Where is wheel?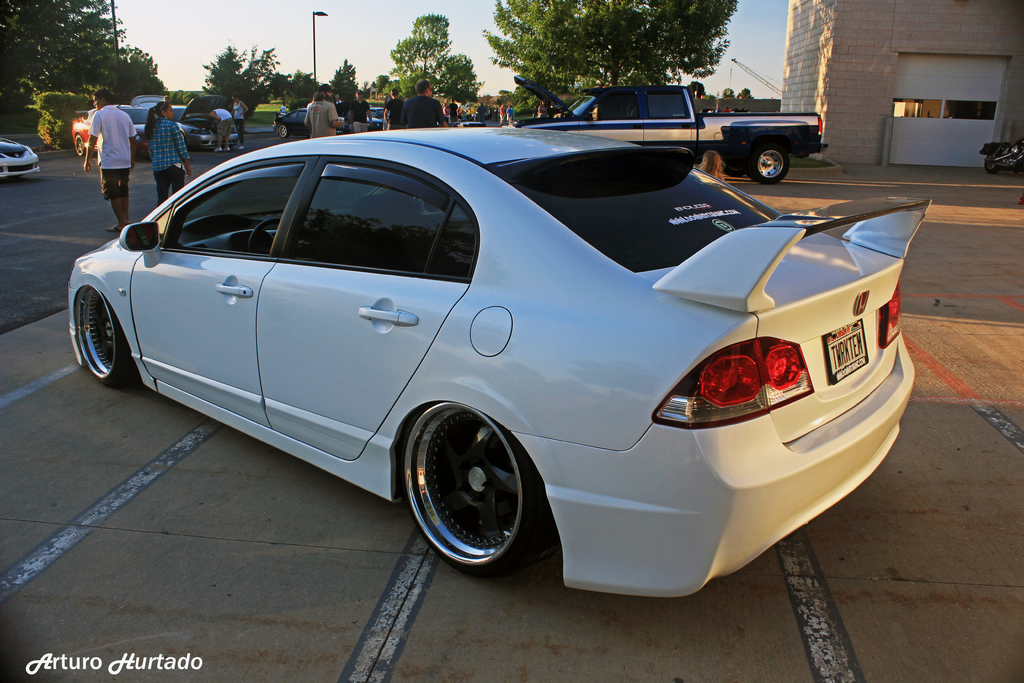
{"left": 70, "top": 290, "right": 143, "bottom": 387}.
